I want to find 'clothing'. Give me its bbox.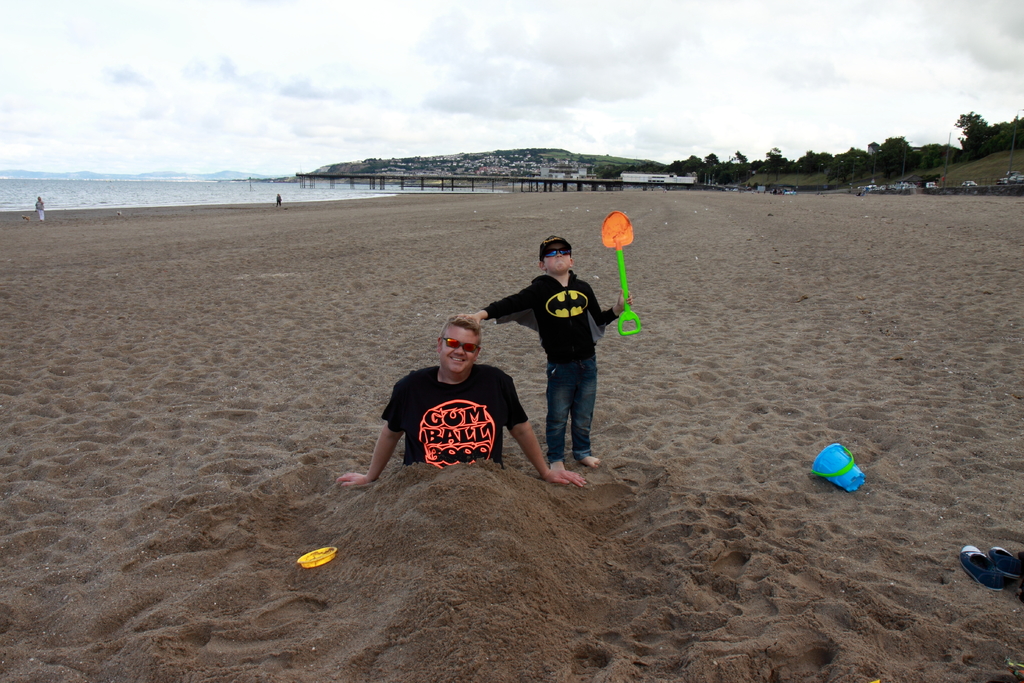
385:368:528:470.
